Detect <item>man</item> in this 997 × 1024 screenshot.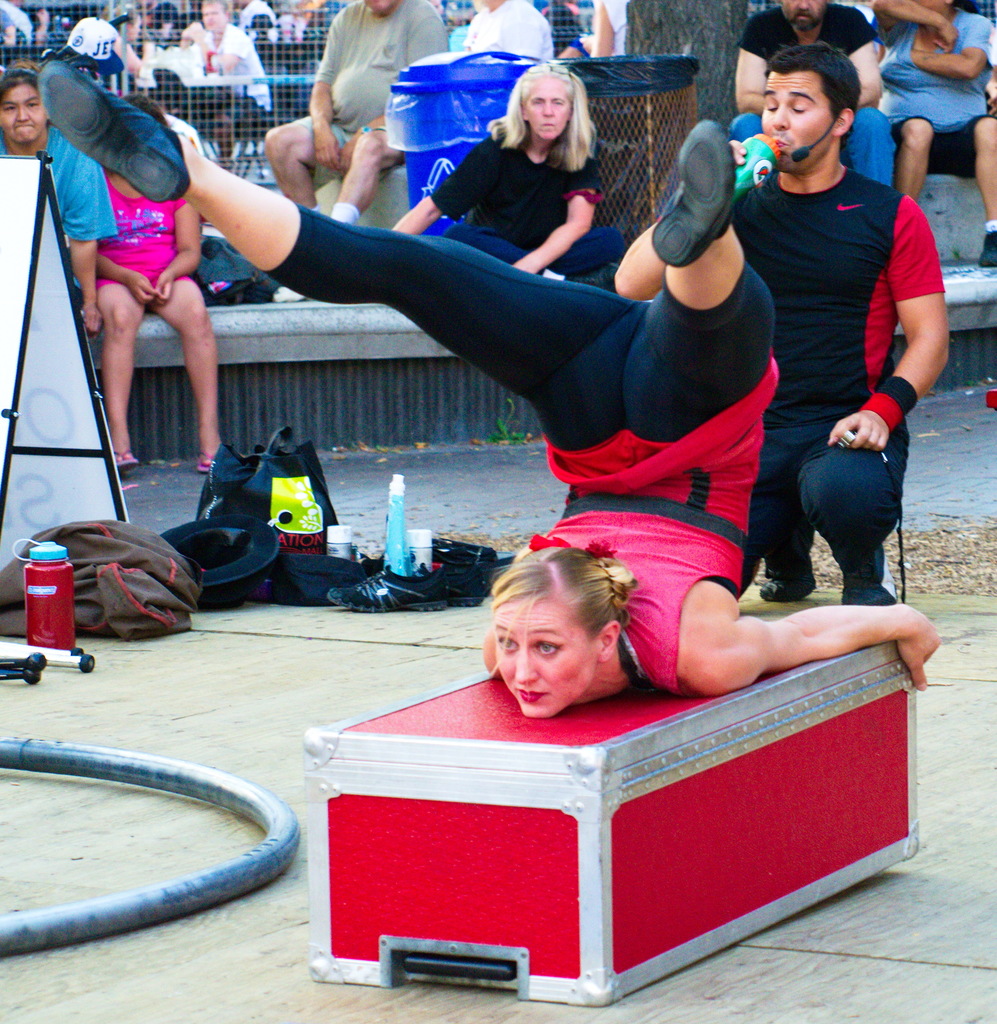
Detection: <bbox>179, 0, 273, 171</bbox>.
